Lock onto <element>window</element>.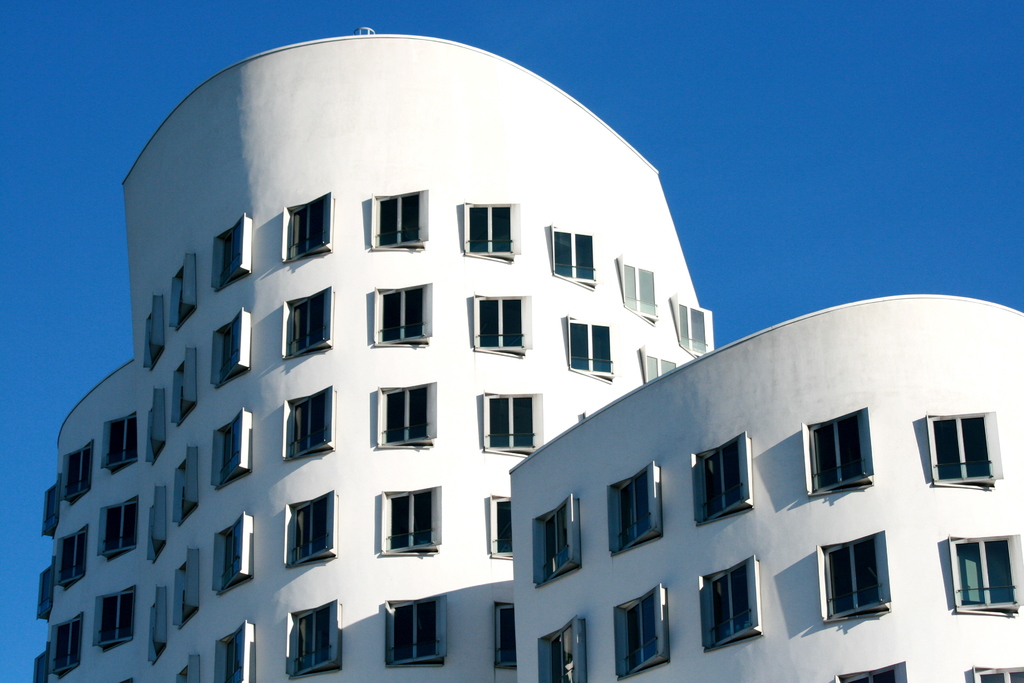
Locked: <bbox>177, 357, 199, 426</bbox>.
